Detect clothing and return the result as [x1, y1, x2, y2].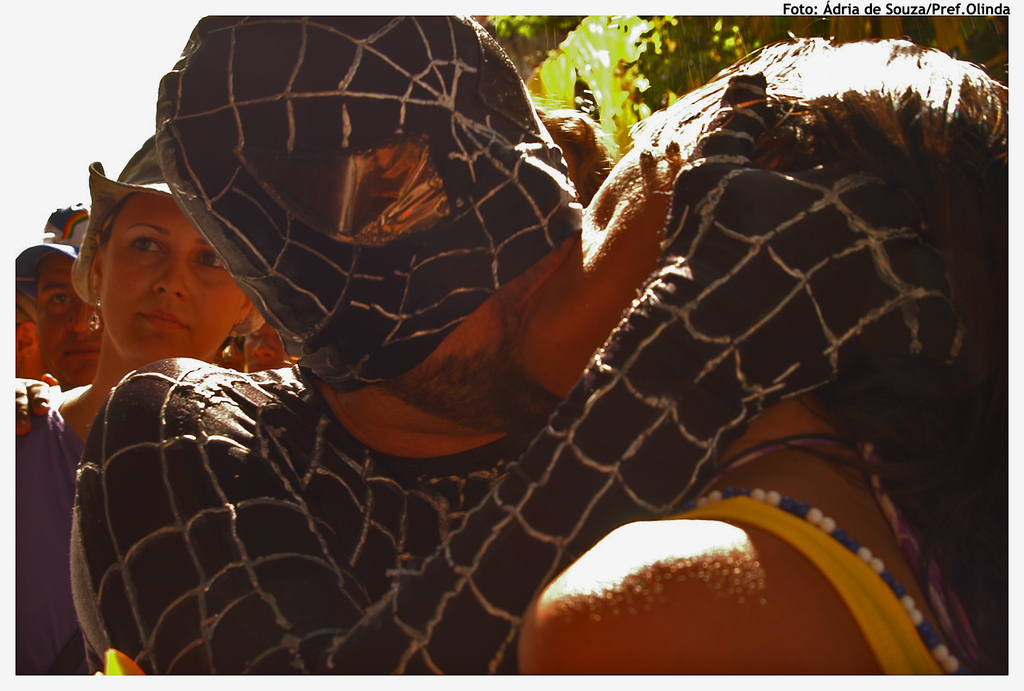
[68, 10, 970, 676].
